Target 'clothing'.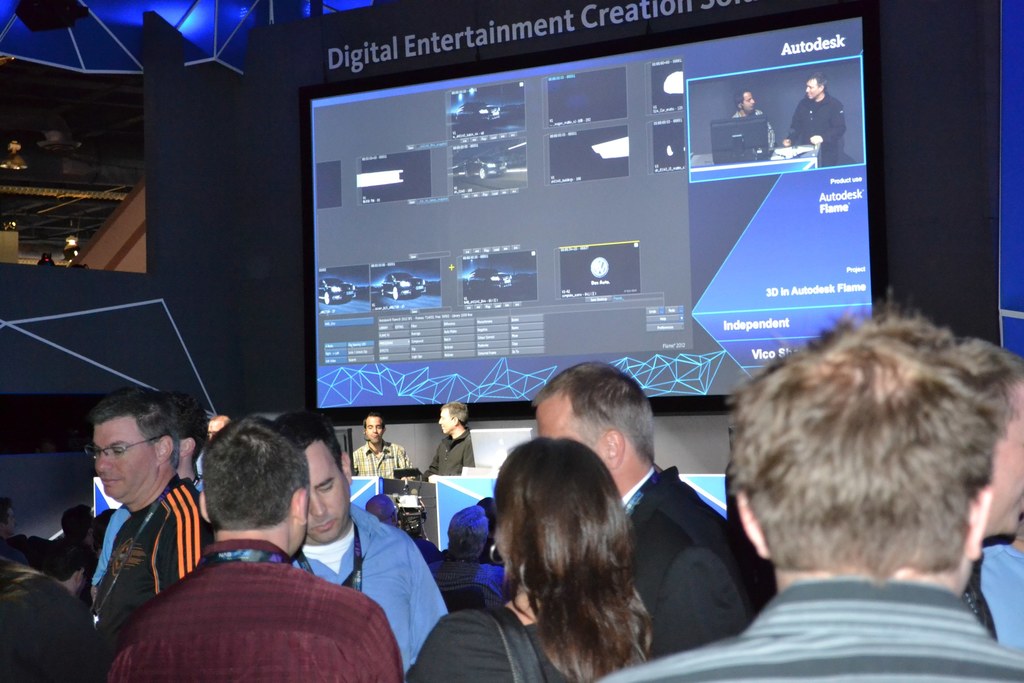
Target region: (95,489,202,648).
